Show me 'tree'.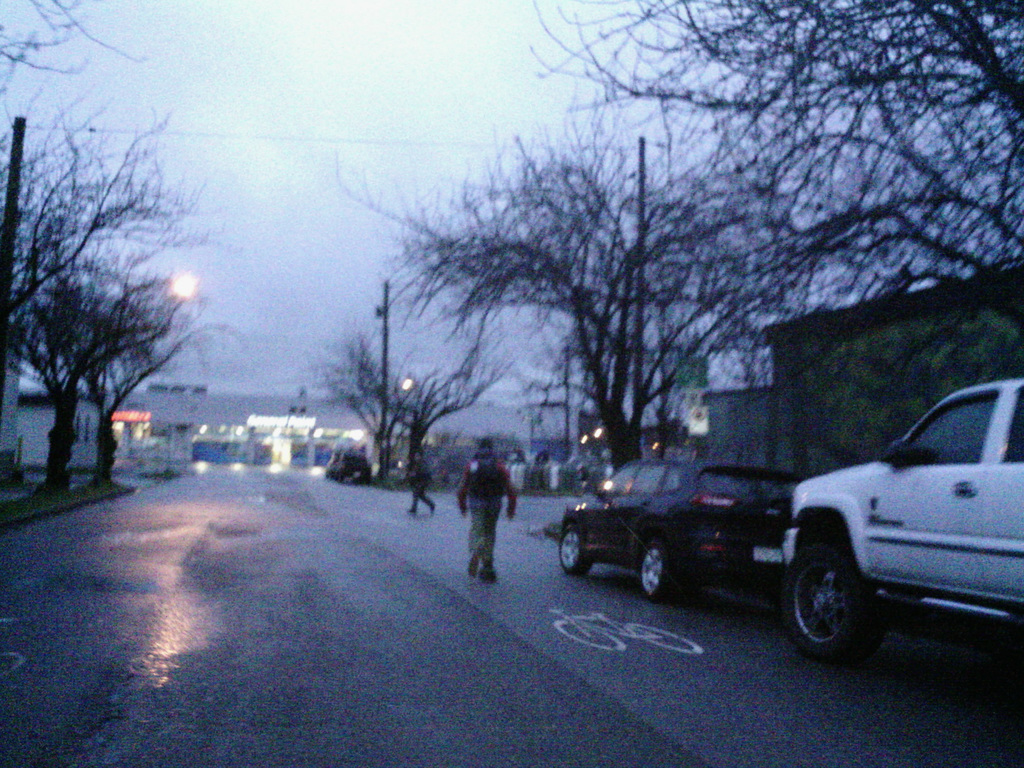
'tree' is here: select_region(337, 319, 516, 481).
